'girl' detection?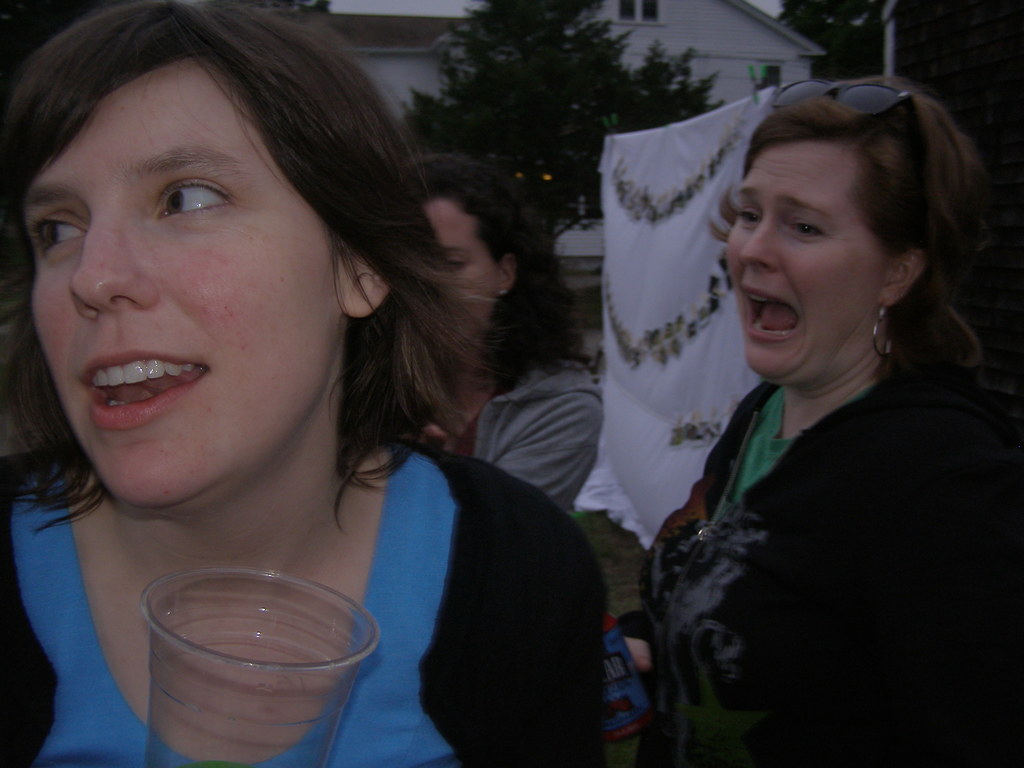
bbox(426, 155, 600, 504)
